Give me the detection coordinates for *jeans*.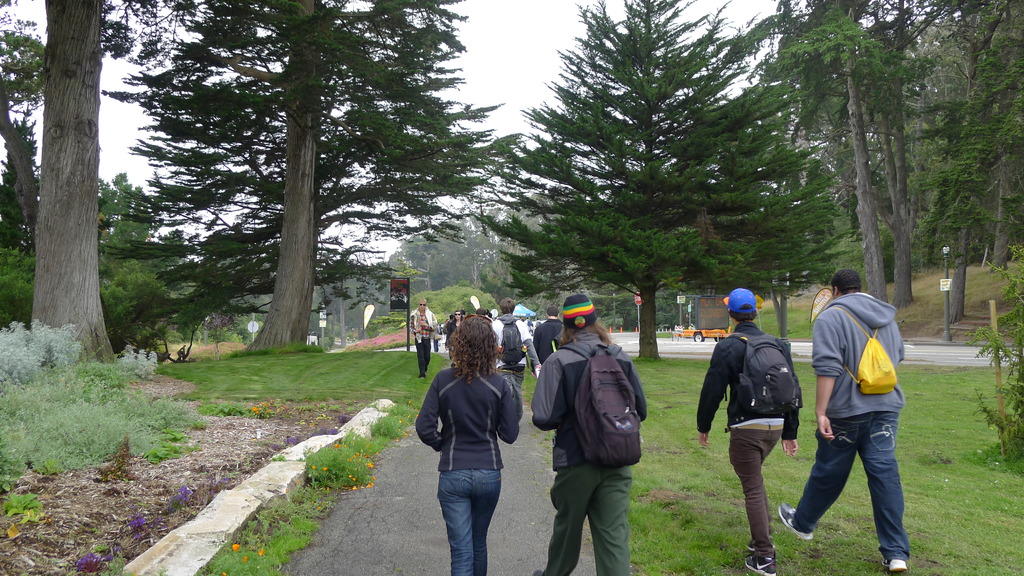
439,464,501,575.
